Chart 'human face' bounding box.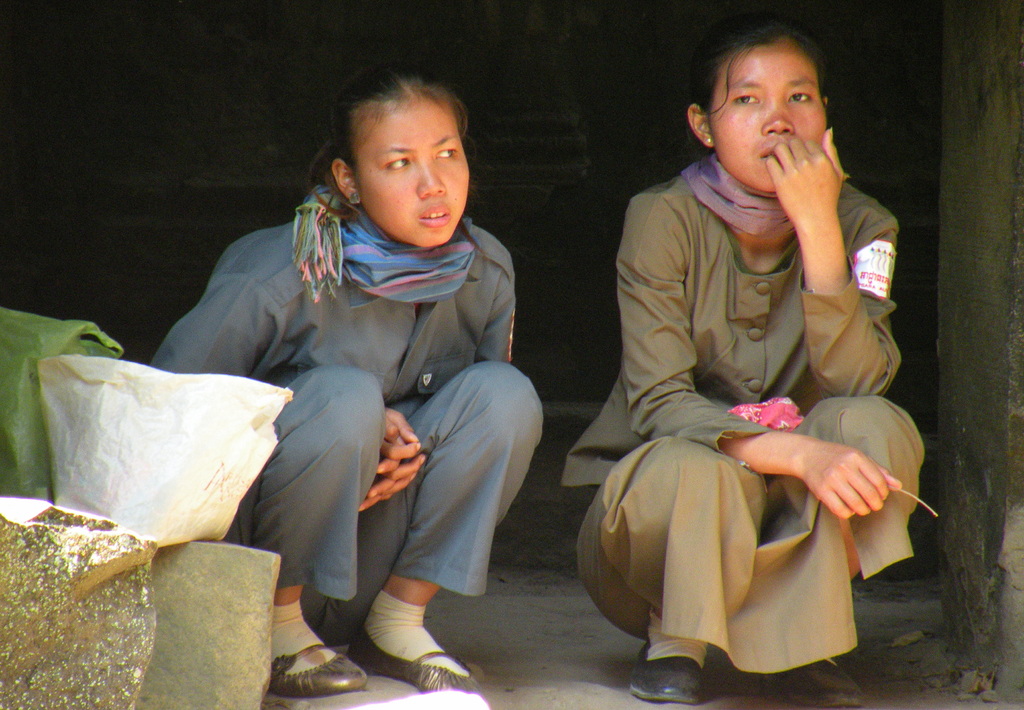
Charted: Rect(705, 49, 828, 194).
